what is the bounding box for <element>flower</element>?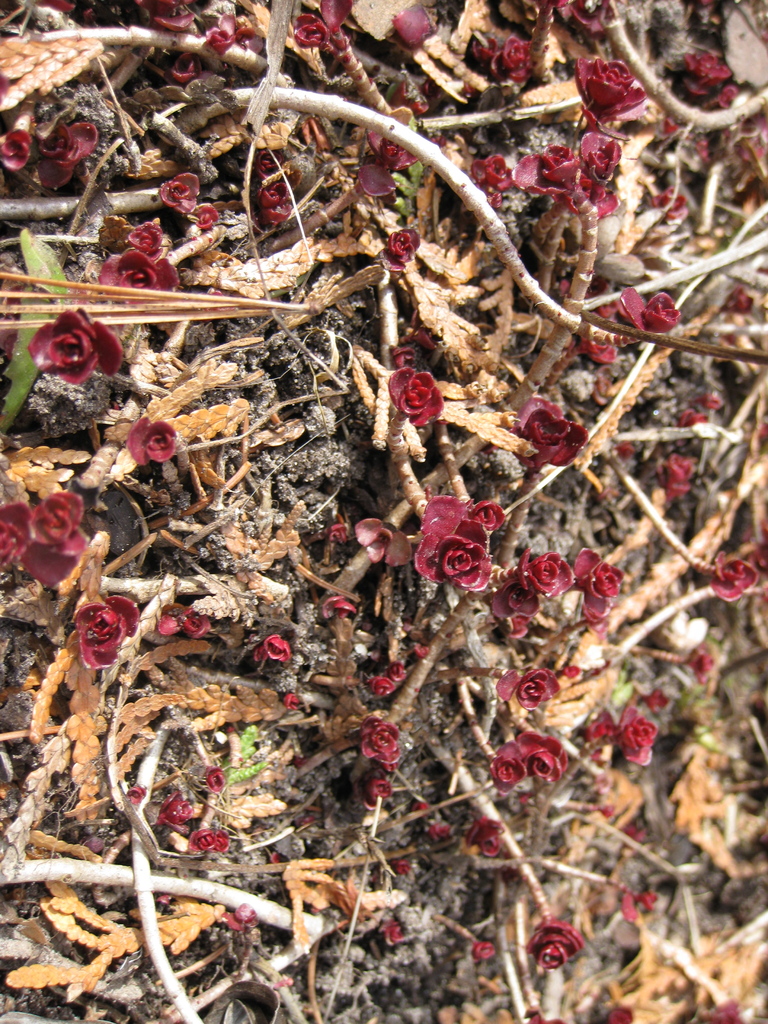
x1=255, y1=150, x2=280, y2=180.
